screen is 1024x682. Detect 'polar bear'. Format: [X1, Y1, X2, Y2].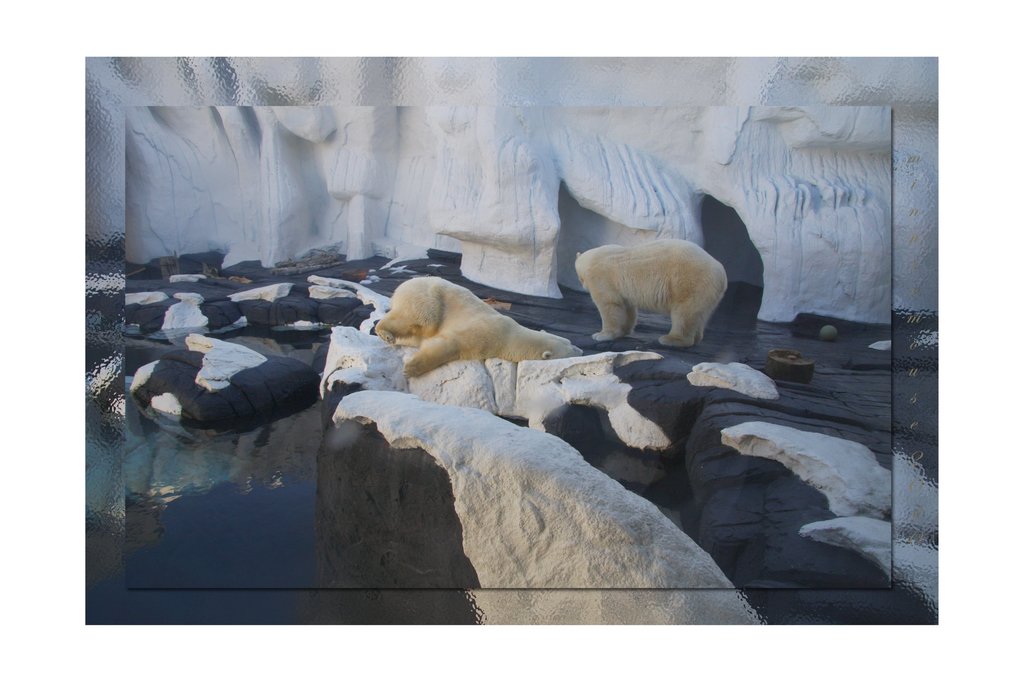
[369, 277, 564, 382].
